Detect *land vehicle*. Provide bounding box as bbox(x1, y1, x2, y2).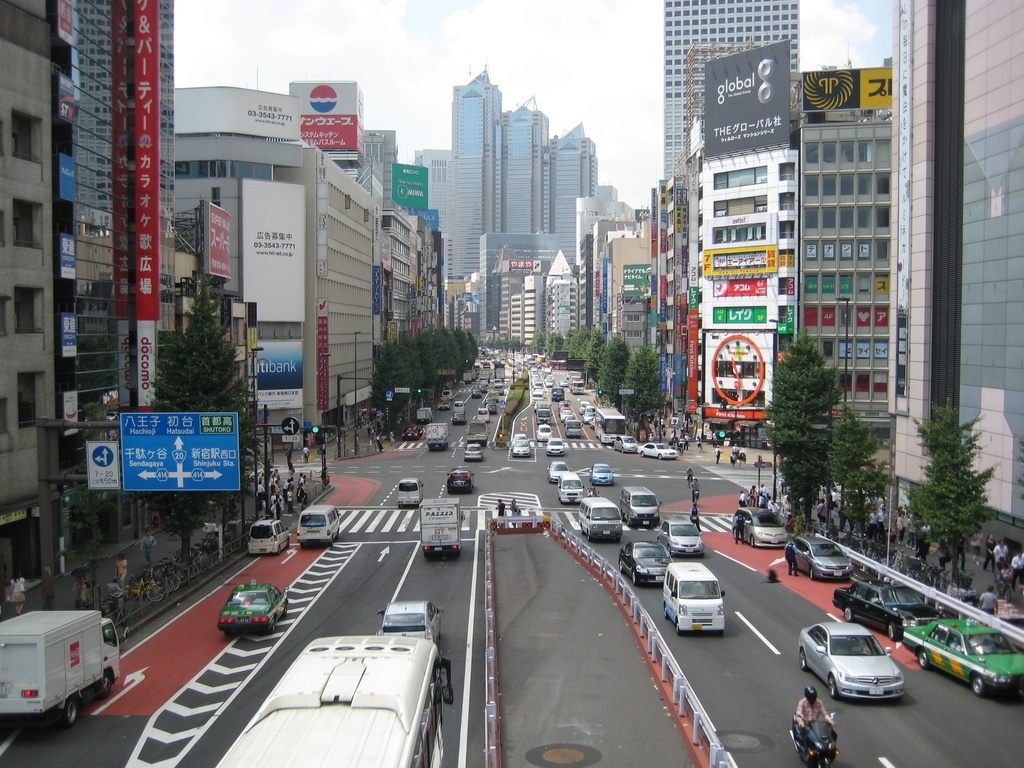
bbox(404, 427, 422, 441).
